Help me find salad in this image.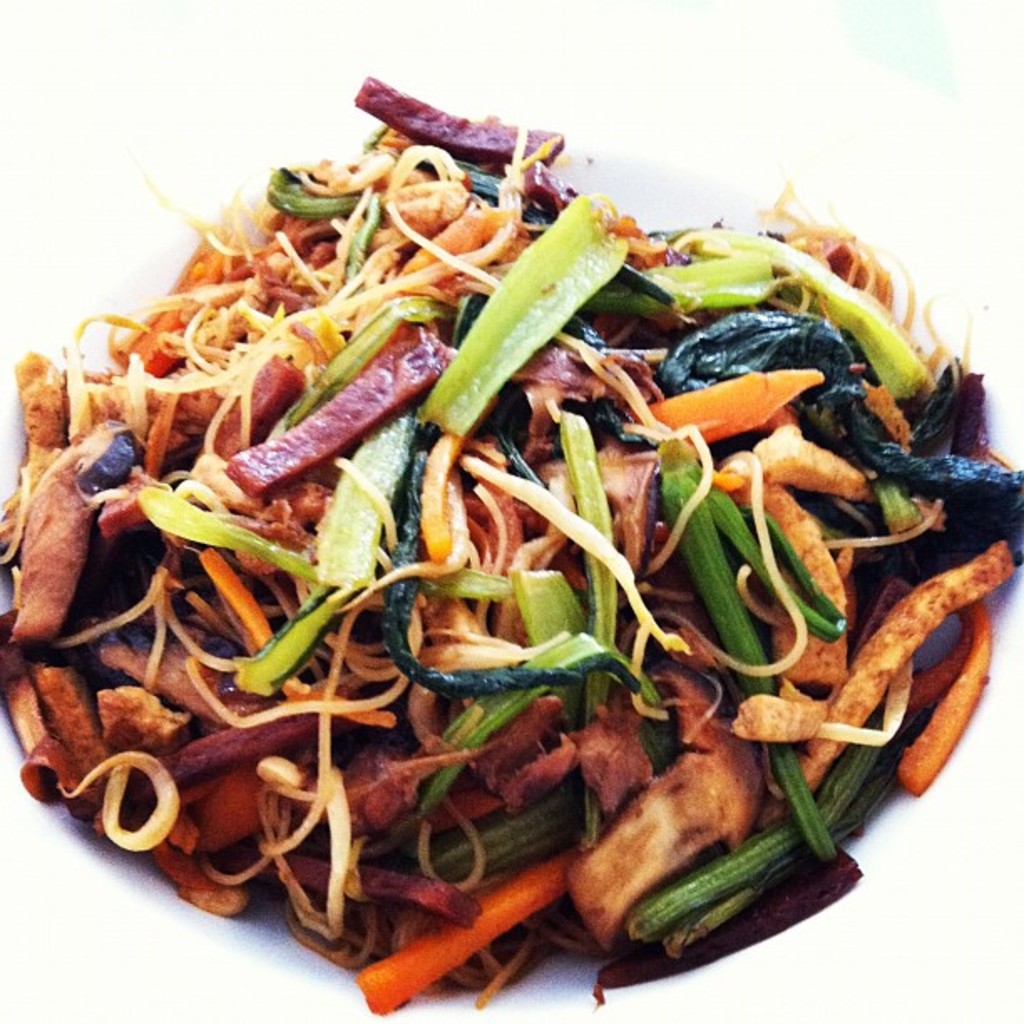
Found it: [x1=0, y1=45, x2=1023, y2=1022].
